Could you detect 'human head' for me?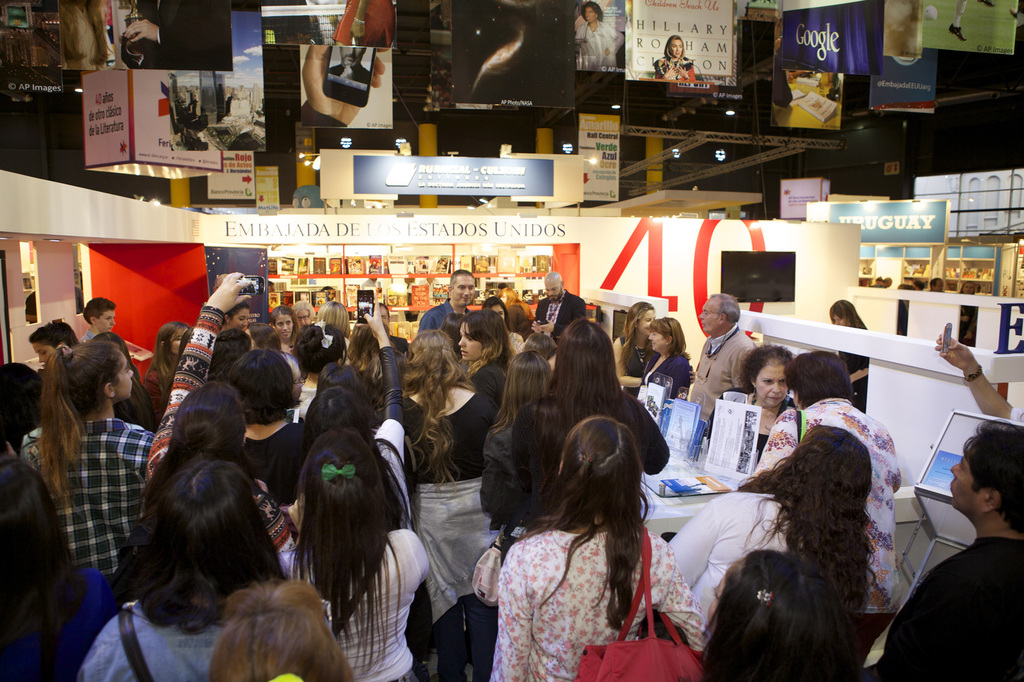
Detection result: bbox(505, 350, 551, 401).
